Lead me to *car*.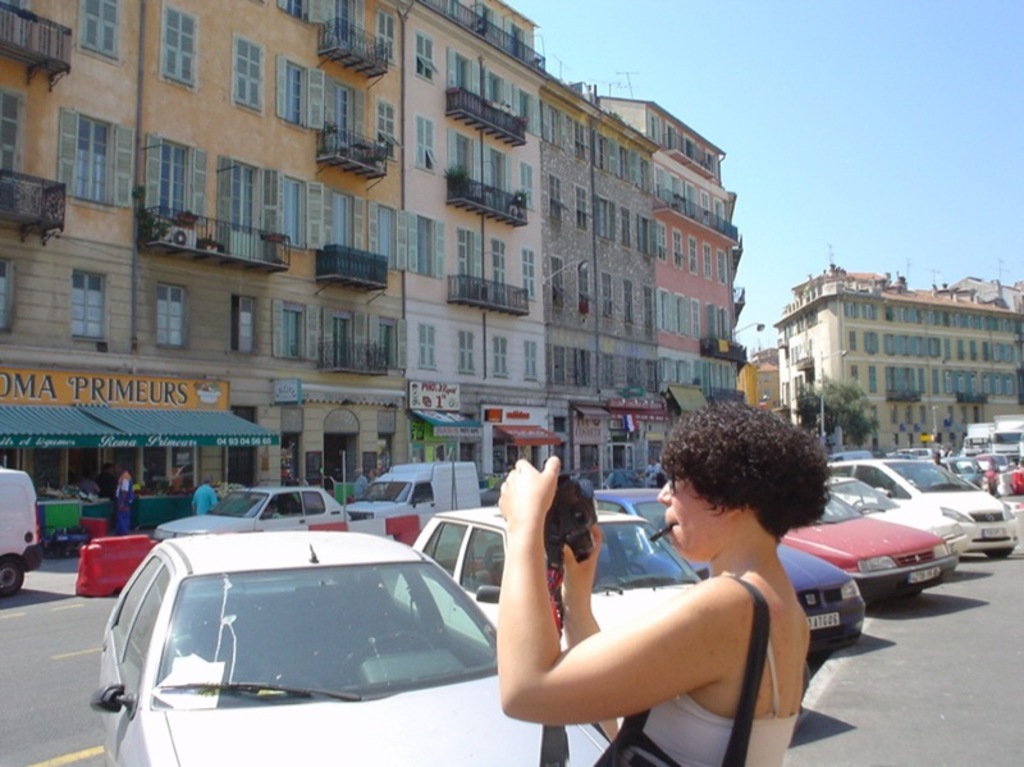
Lead to 91 510 531 748.
